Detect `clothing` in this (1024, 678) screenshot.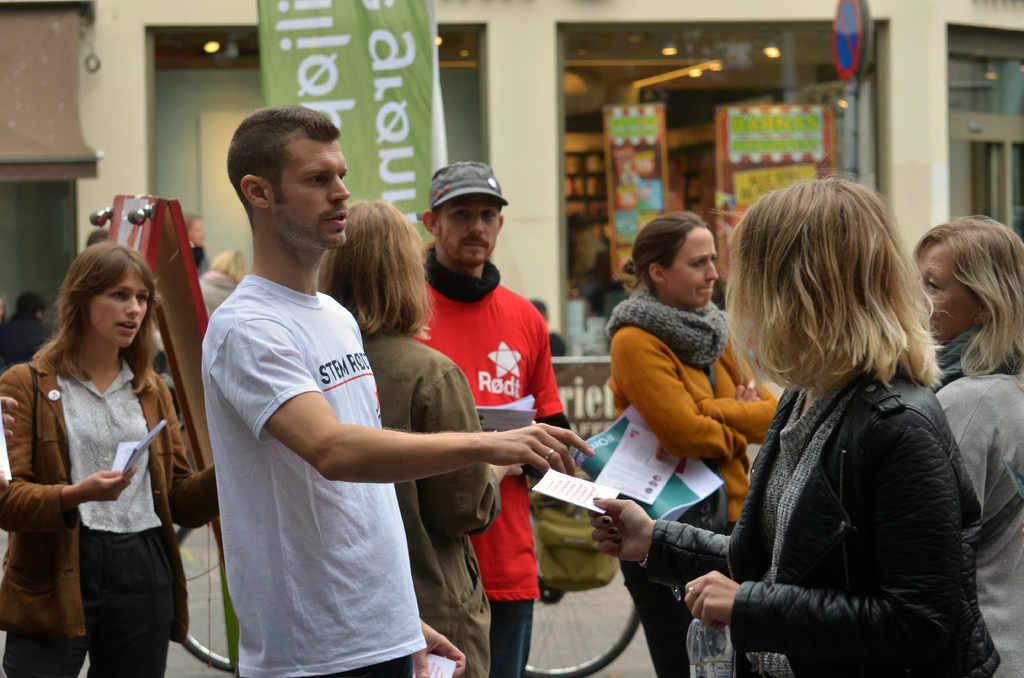
Detection: crop(15, 305, 181, 647).
